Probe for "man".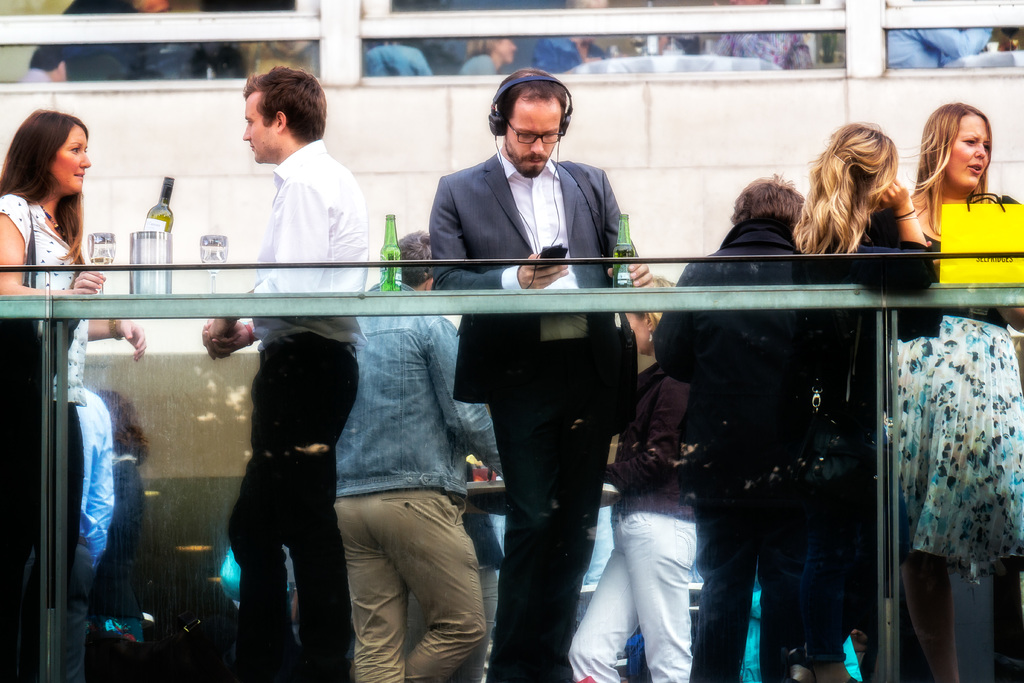
Probe result: (x1=199, y1=63, x2=367, y2=682).
